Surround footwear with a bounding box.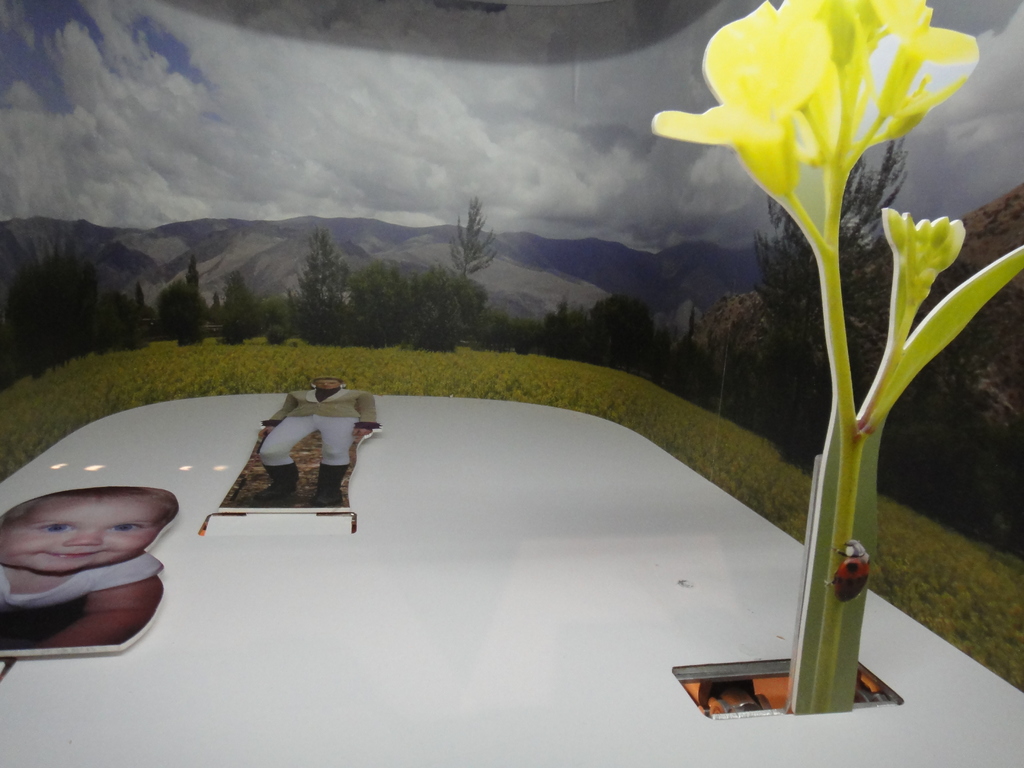
253, 465, 301, 500.
